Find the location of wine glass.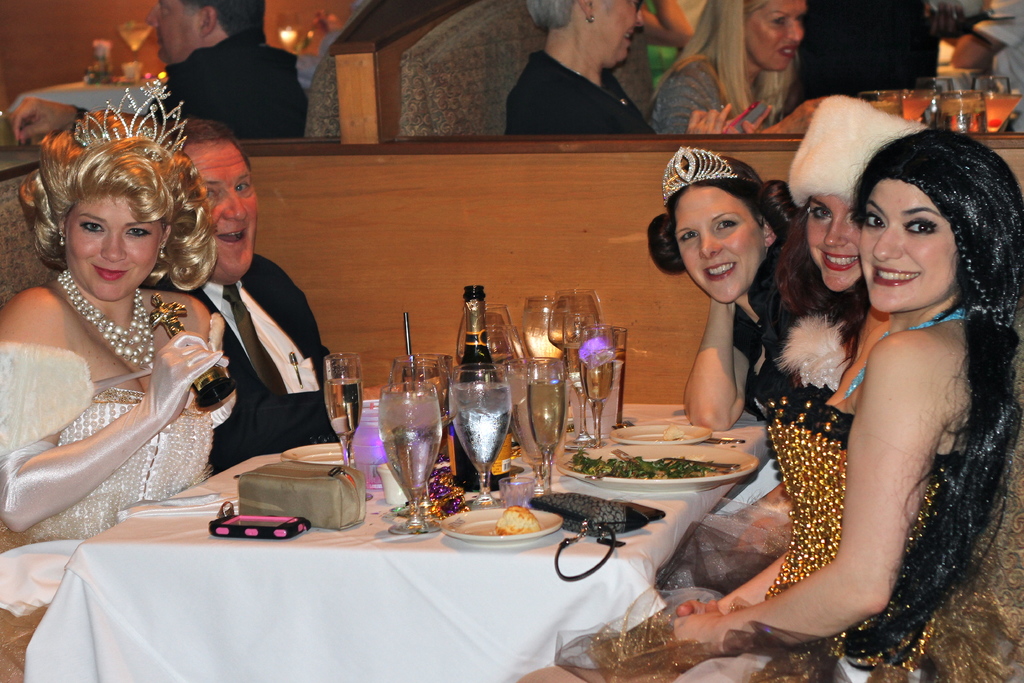
Location: <bbox>376, 381, 441, 539</bbox>.
